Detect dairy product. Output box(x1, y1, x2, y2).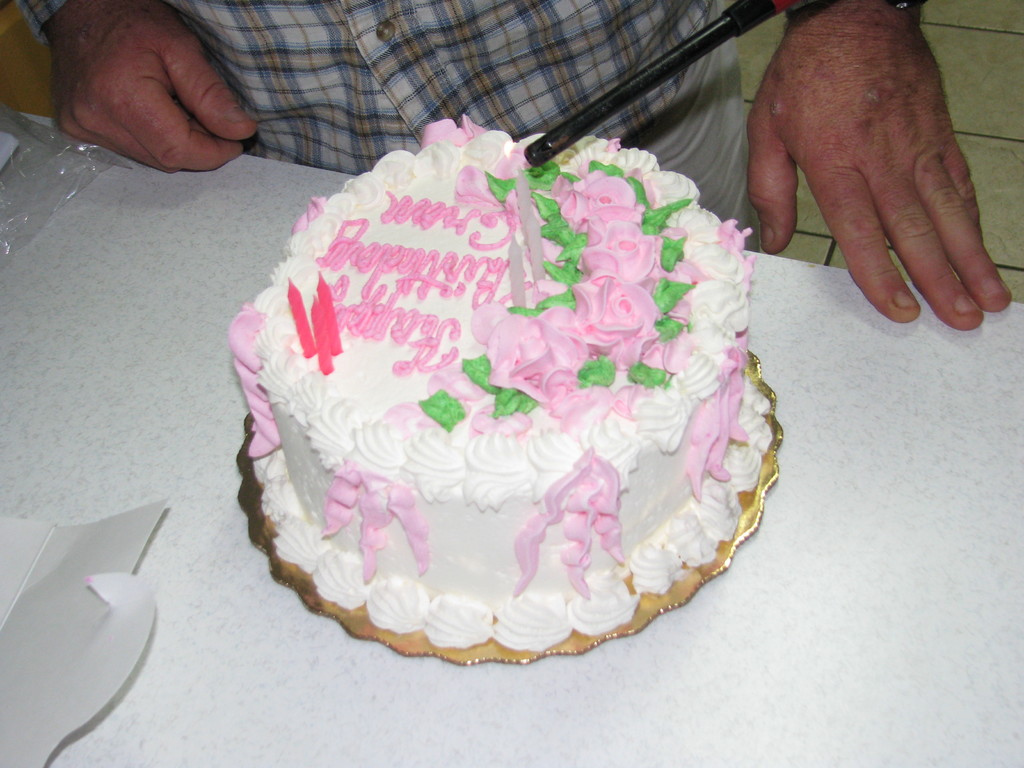
box(204, 138, 781, 641).
